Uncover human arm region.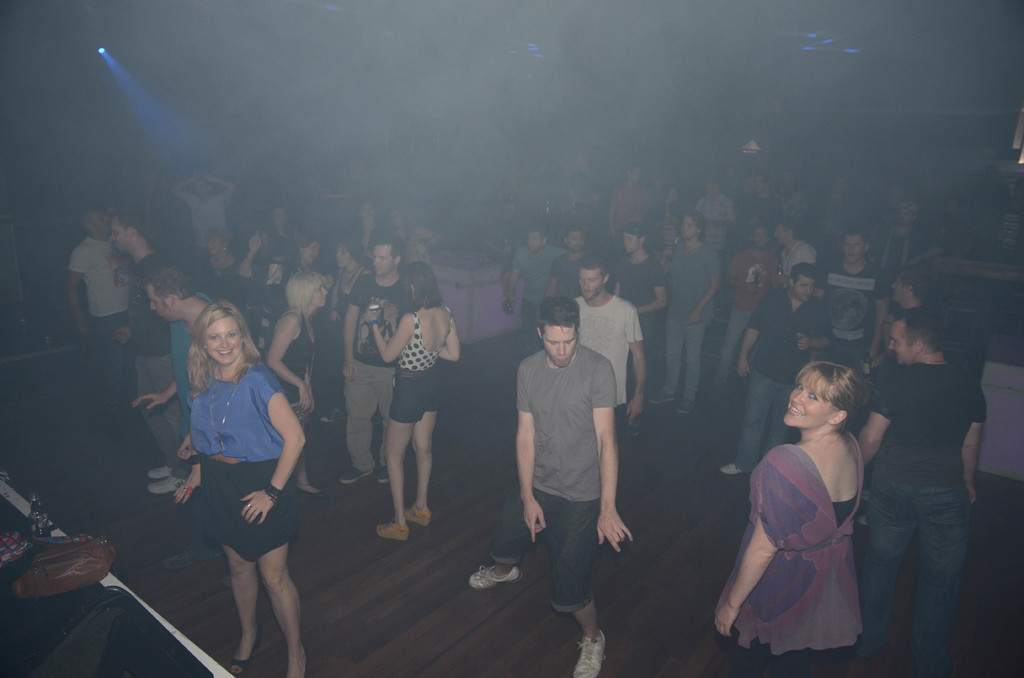
Uncovered: crop(173, 170, 195, 205).
